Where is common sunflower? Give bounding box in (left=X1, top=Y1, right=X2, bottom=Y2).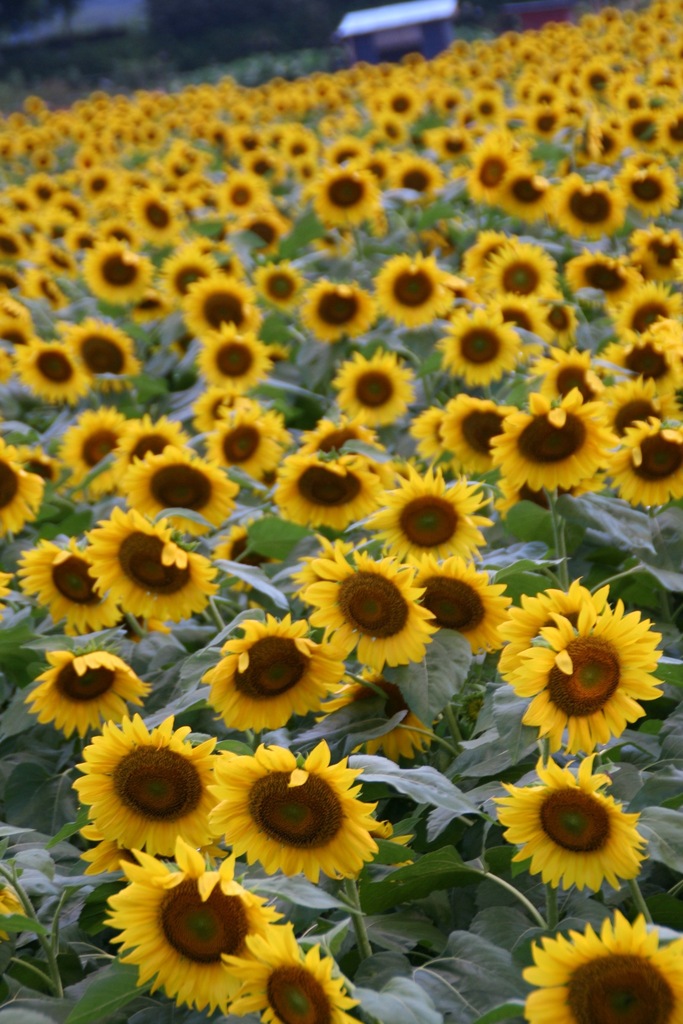
(left=95, top=843, right=293, bottom=1009).
